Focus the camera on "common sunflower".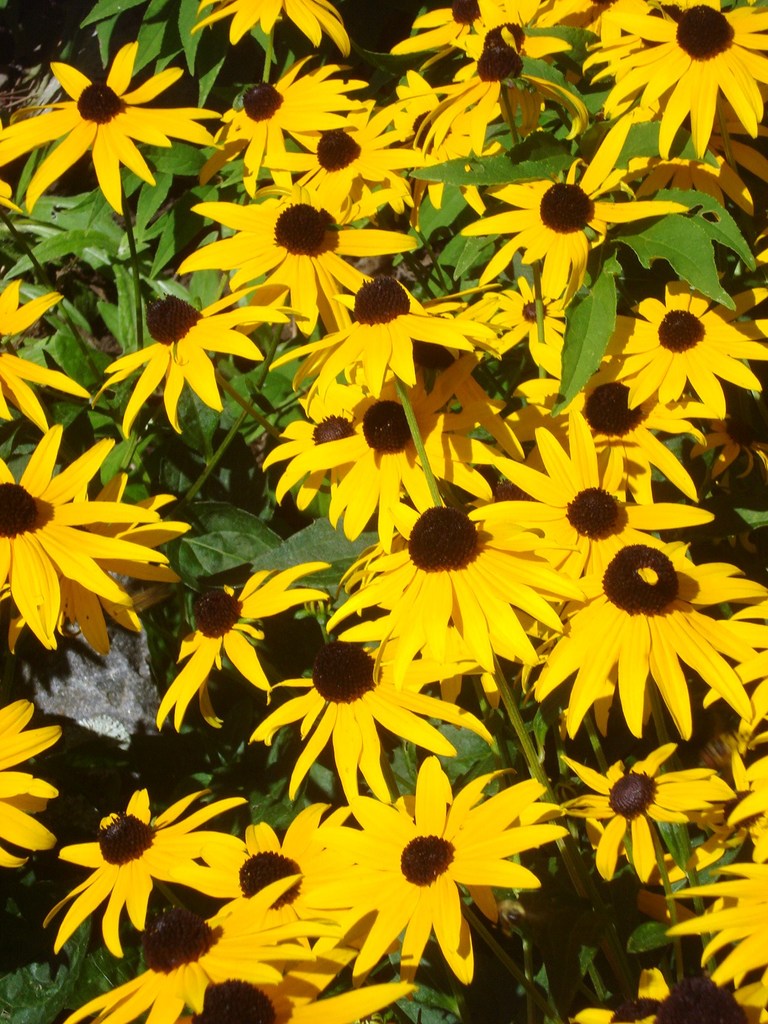
Focus region: region(164, 542, 280, 703).
